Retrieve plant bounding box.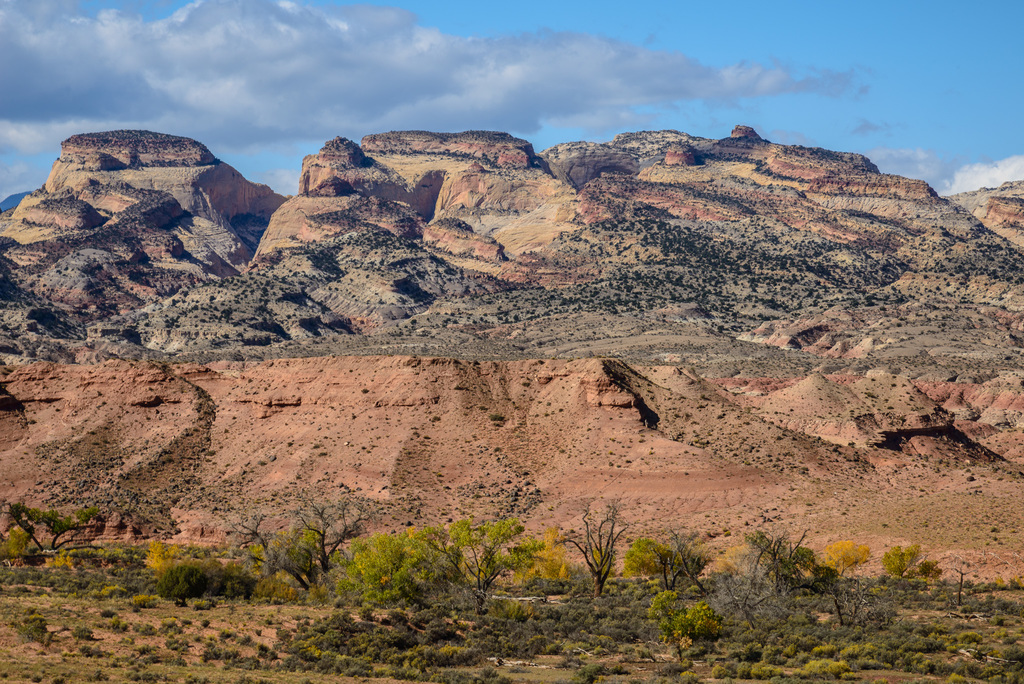
Bounding box: bbox=(917, 659, 943, 679).
